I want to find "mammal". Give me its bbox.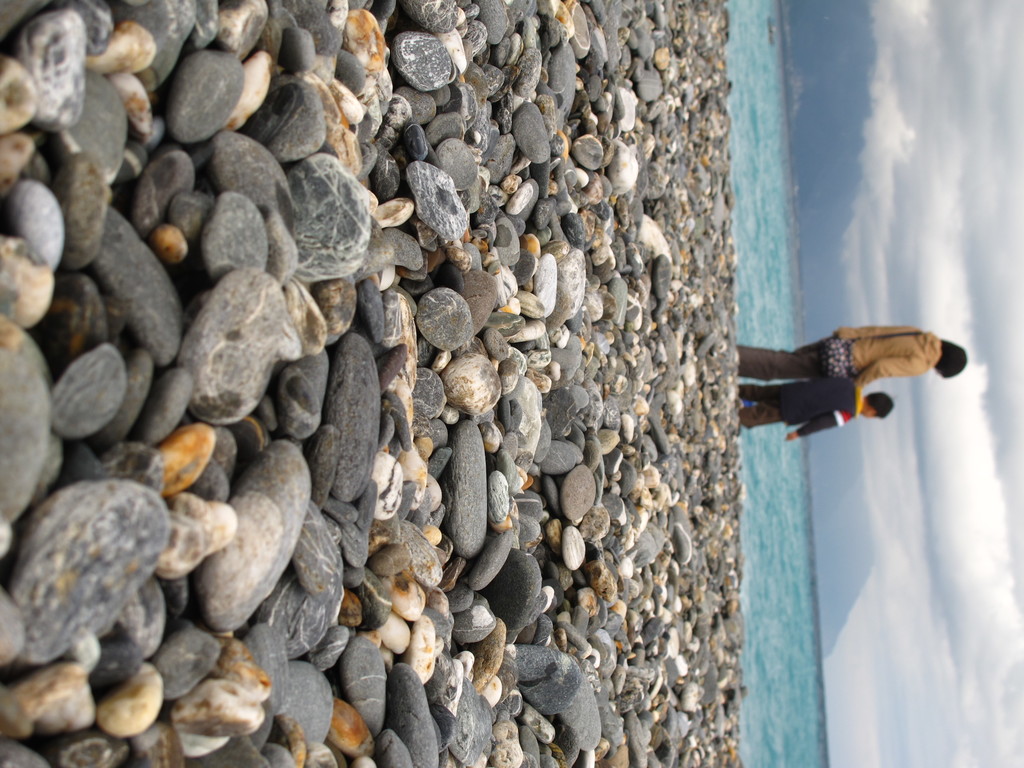
740, 311, 972, 381.
